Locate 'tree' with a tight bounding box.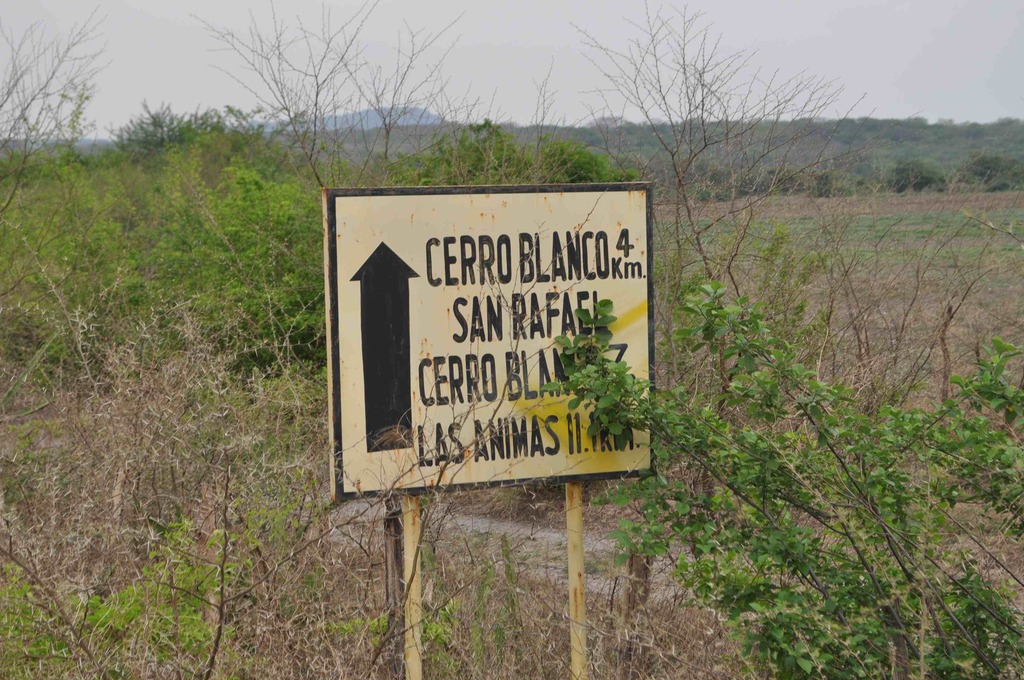
(x1=188, y1=0, x2=474, y2=194).
